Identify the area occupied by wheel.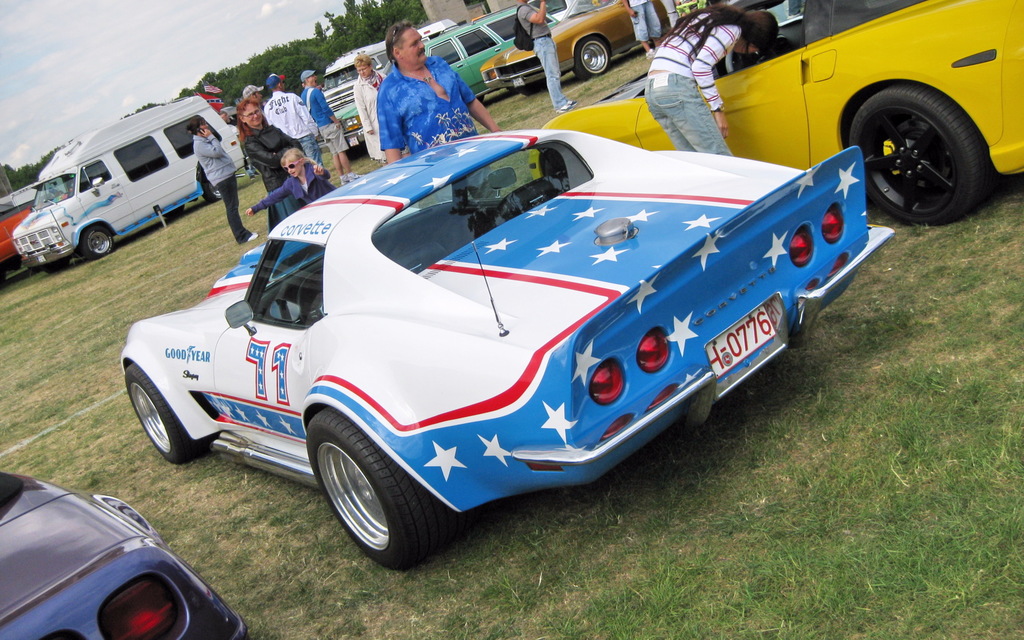
Area: (x1=844, y1=78, x2=1000, y2=225).
